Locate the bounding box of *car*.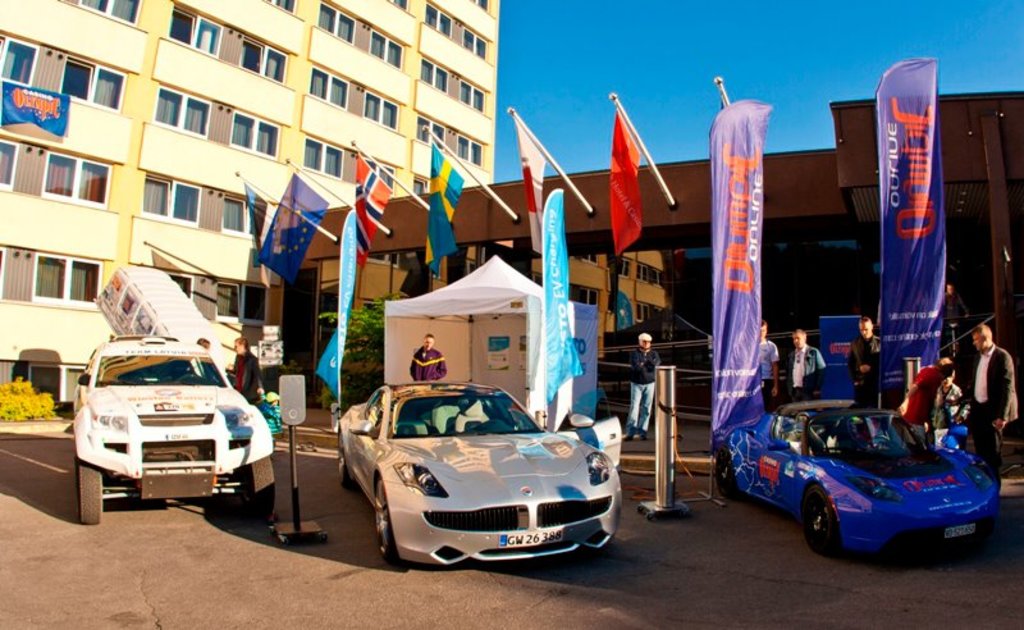
Bounding box: left=714, top=396, right=998, bottom=560.
